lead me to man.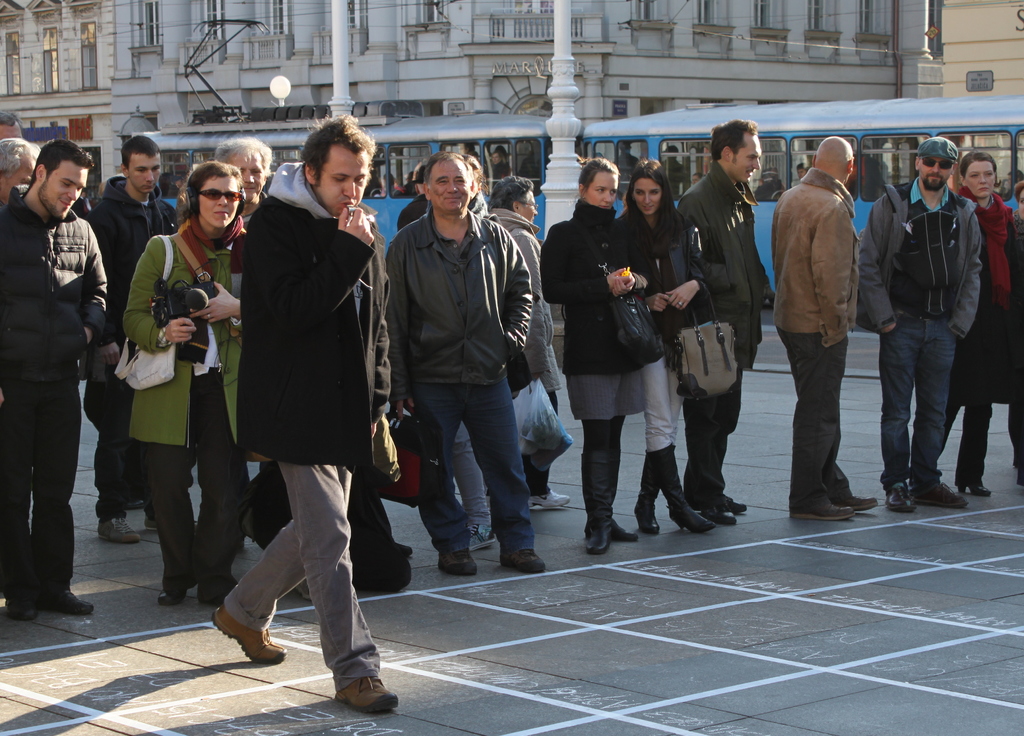
Lead to left=490, top=151, right=510, bottom=188.
